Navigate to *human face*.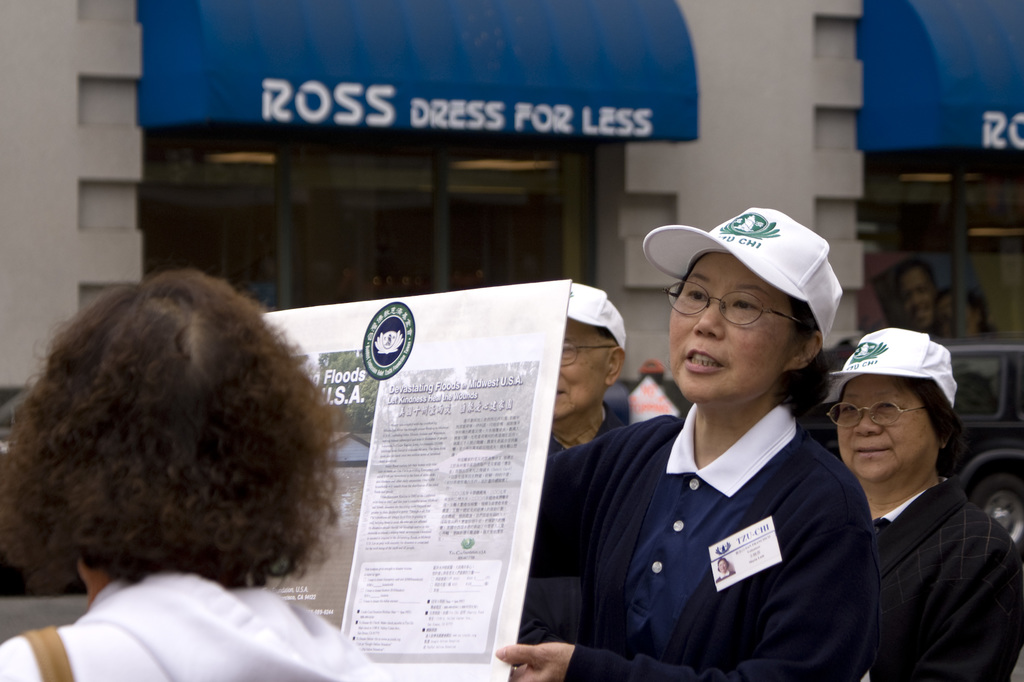
Navigation target: Rect(899, 262, 934, 327).
